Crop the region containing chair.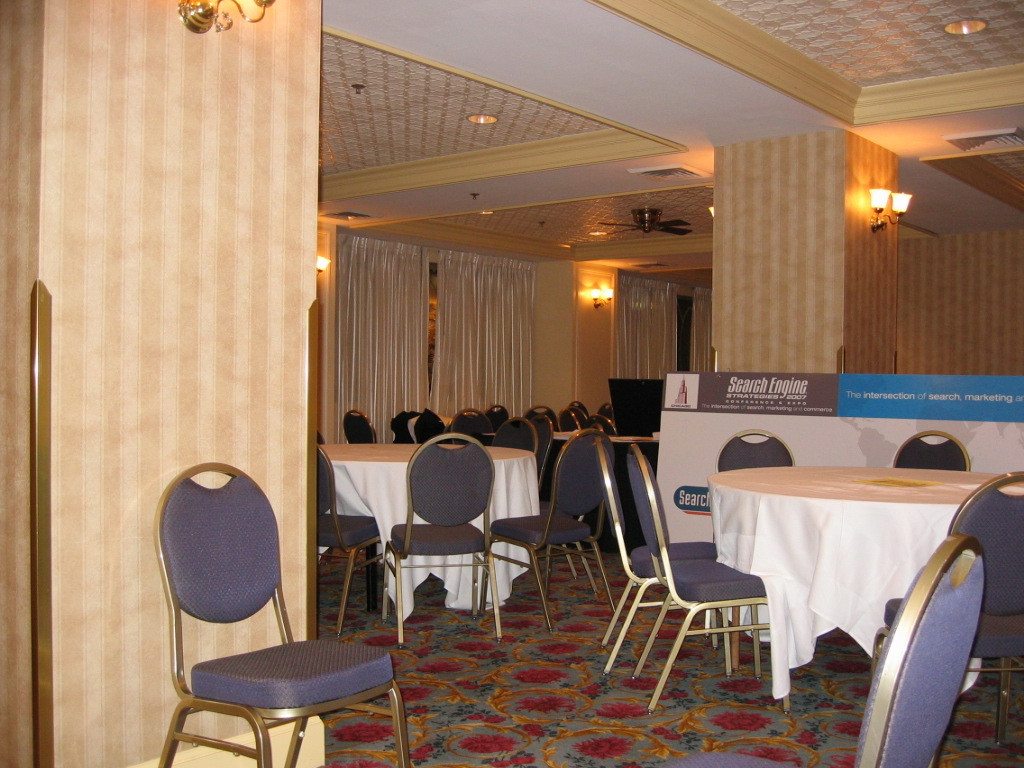
Crop region: 525:403:550:418.
